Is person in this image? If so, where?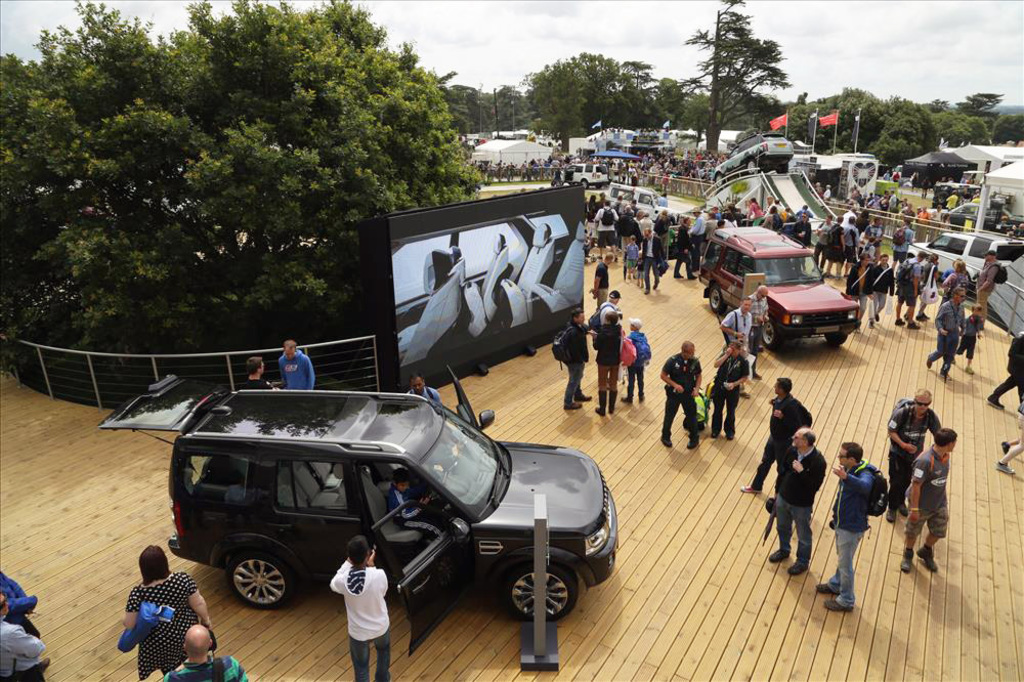
Yes, at <region>558, 303, 594, 410</region>.
